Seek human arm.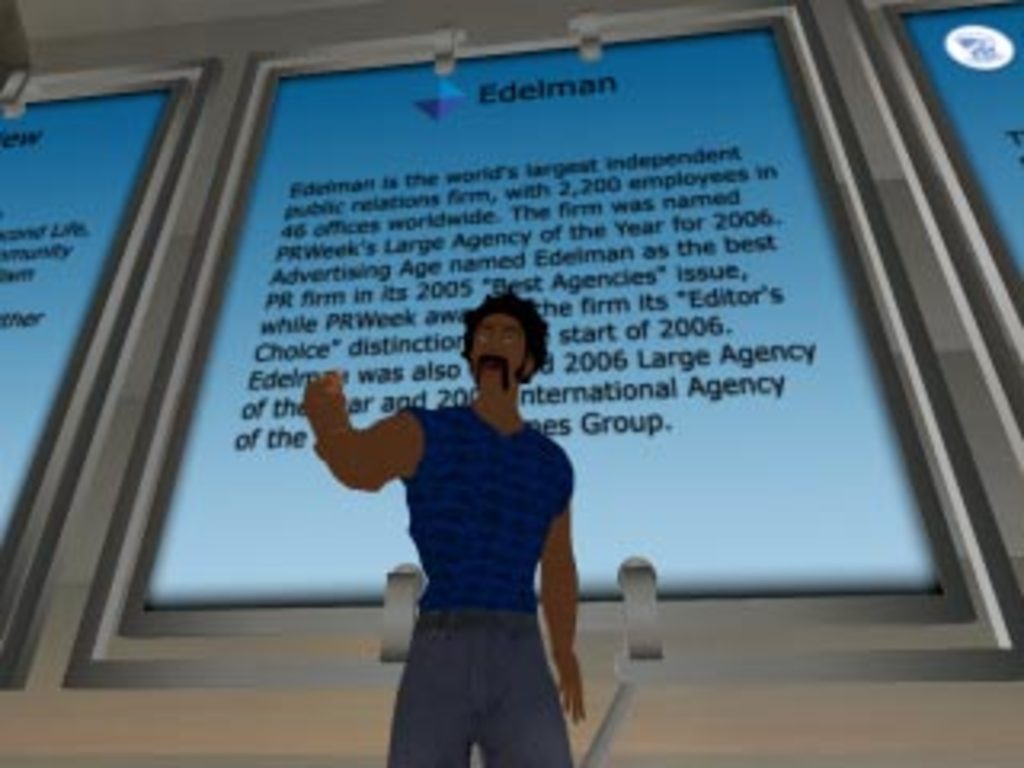
<bbox>541, 470, 592, 720</bbox>.
